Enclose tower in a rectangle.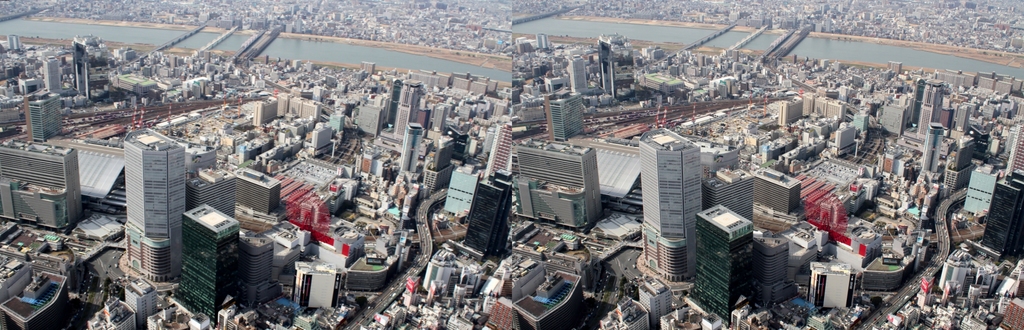
<region>390, 88, 417, 143</region>.
